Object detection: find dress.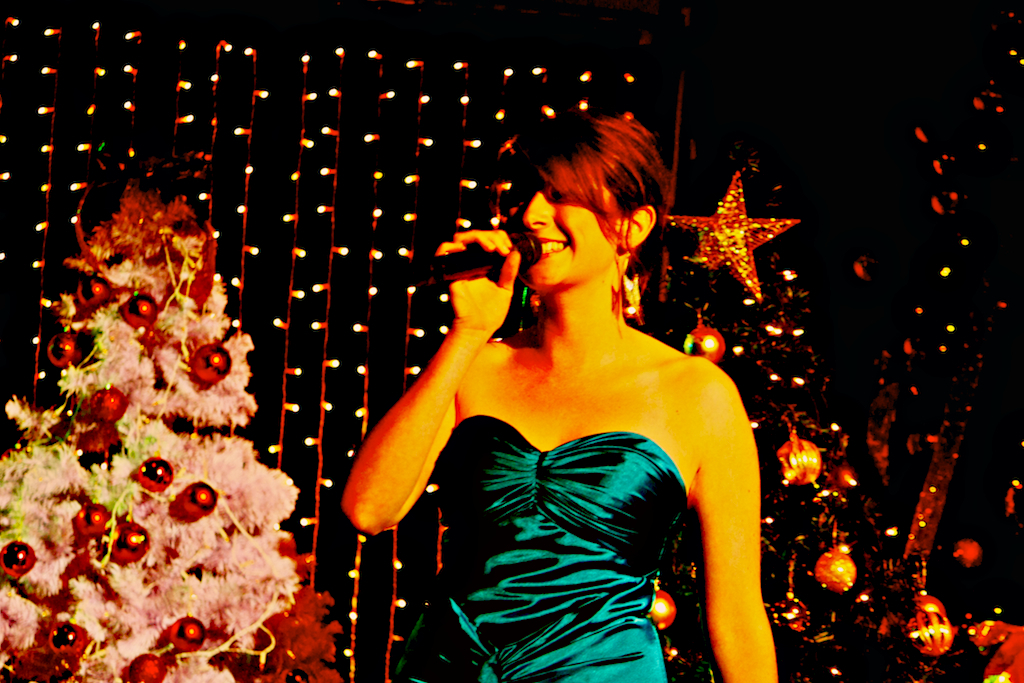
(left=392, top=413, right=688, bottom=682).
